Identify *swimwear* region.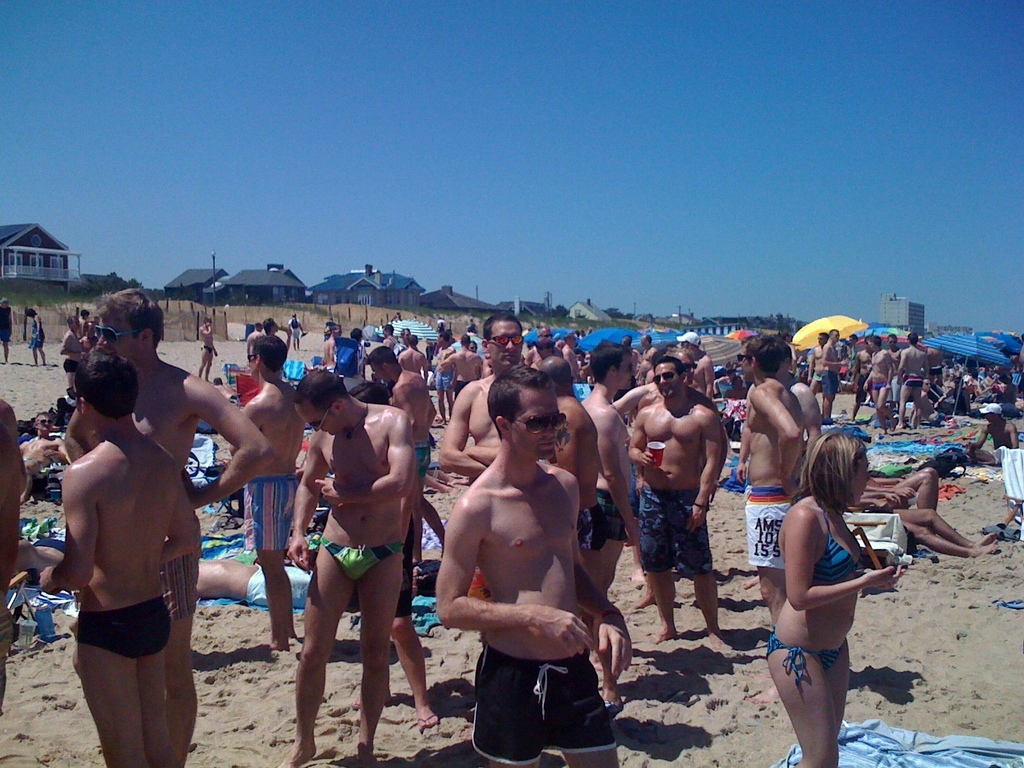
Region: bbox(455, 379, 467, 397).
